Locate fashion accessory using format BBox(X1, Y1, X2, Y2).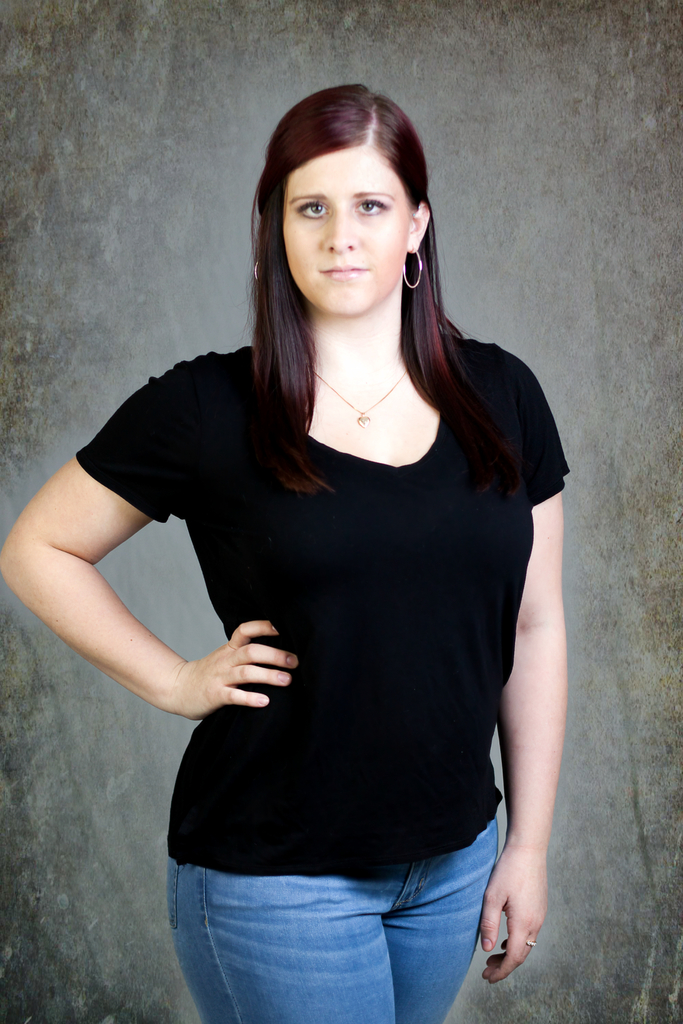
BBox(524, 939, 538, 949).
